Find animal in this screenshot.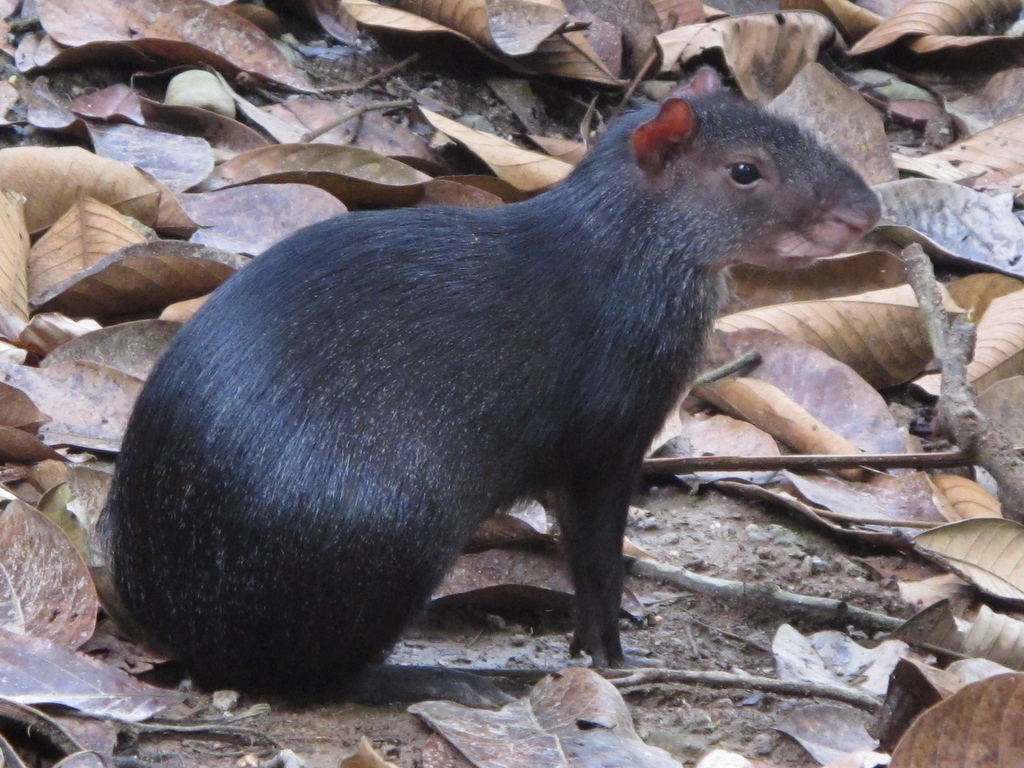
The bounding box for animal is region(83, 92, 1002, 674).
